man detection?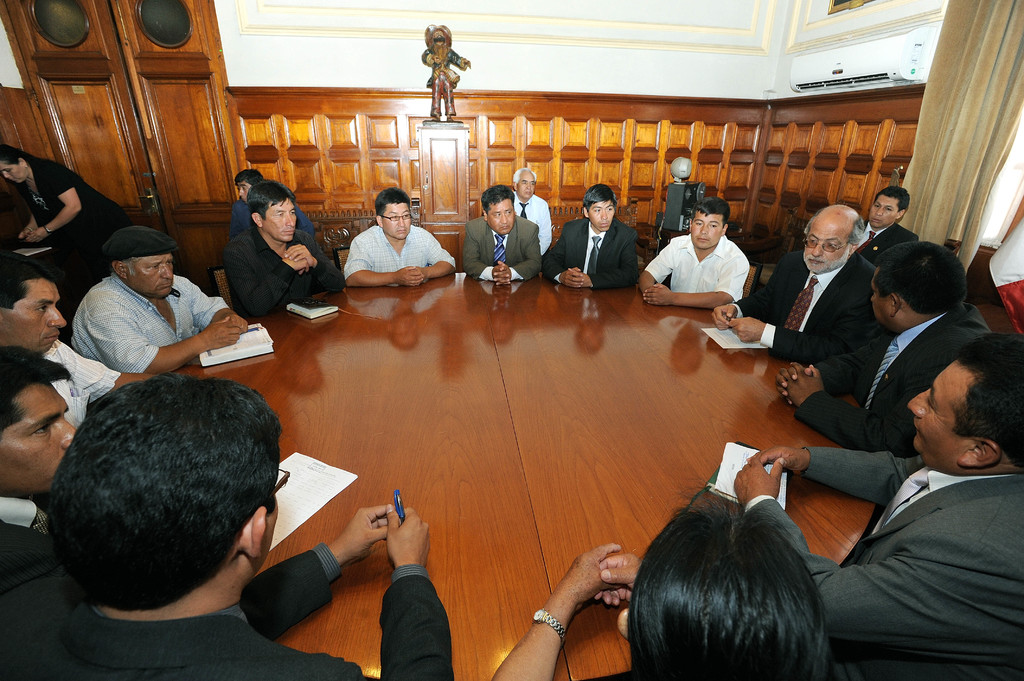
(0, 378, 456, 680)
